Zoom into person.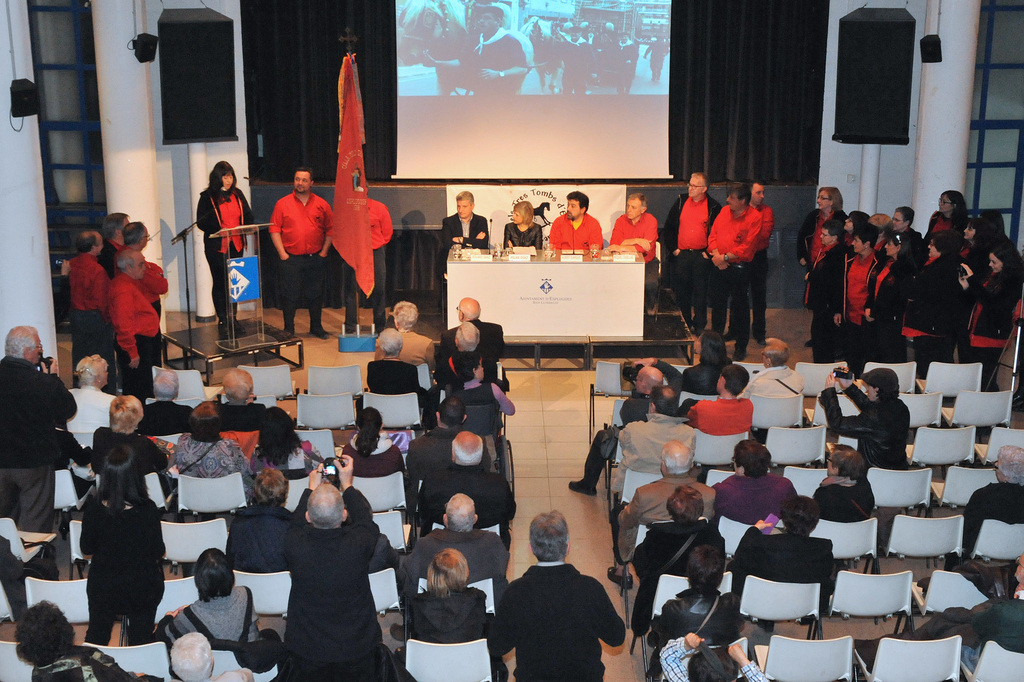
Zoom target: bbox=(342, 185, 392, 333).
